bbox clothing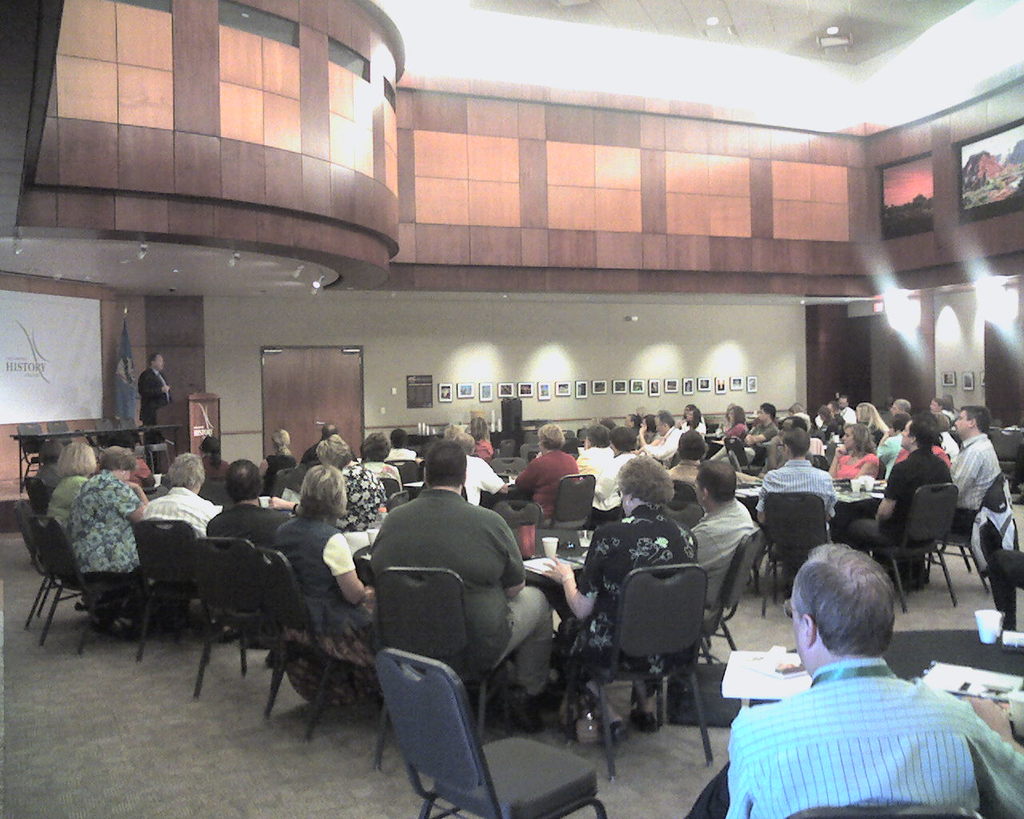
{"x1": 574, "y1": 514, "x2": 692, "y2": 701}
